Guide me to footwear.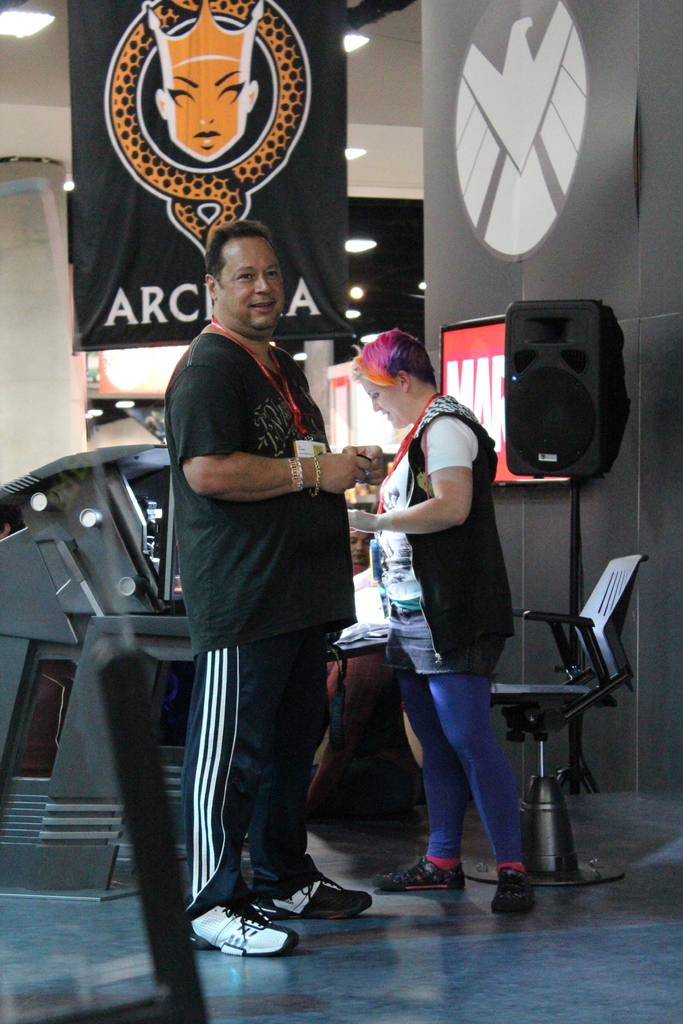
Guidance: [487,860,532,915].
